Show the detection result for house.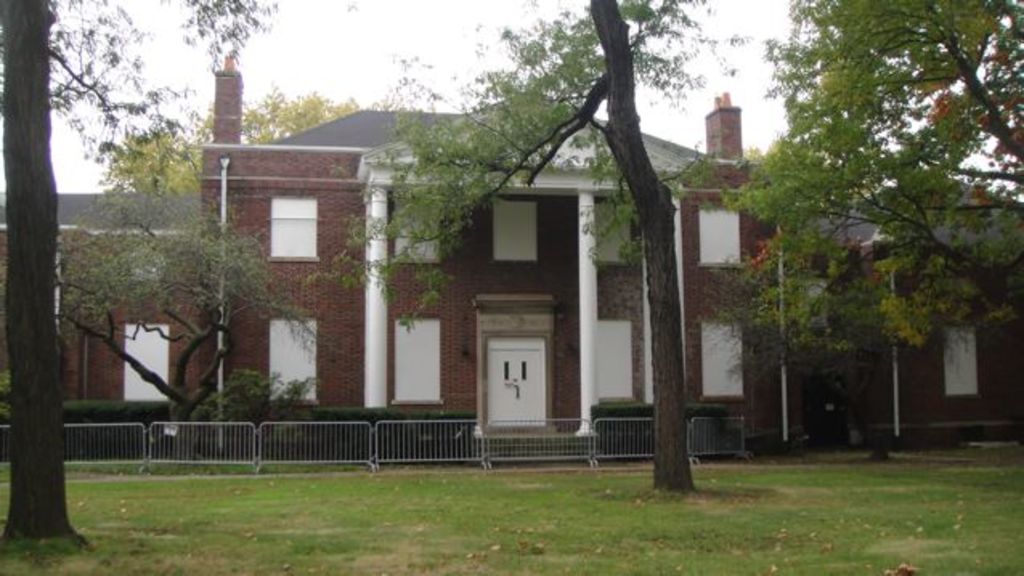
bbox(913, 164, 1021, 457).
